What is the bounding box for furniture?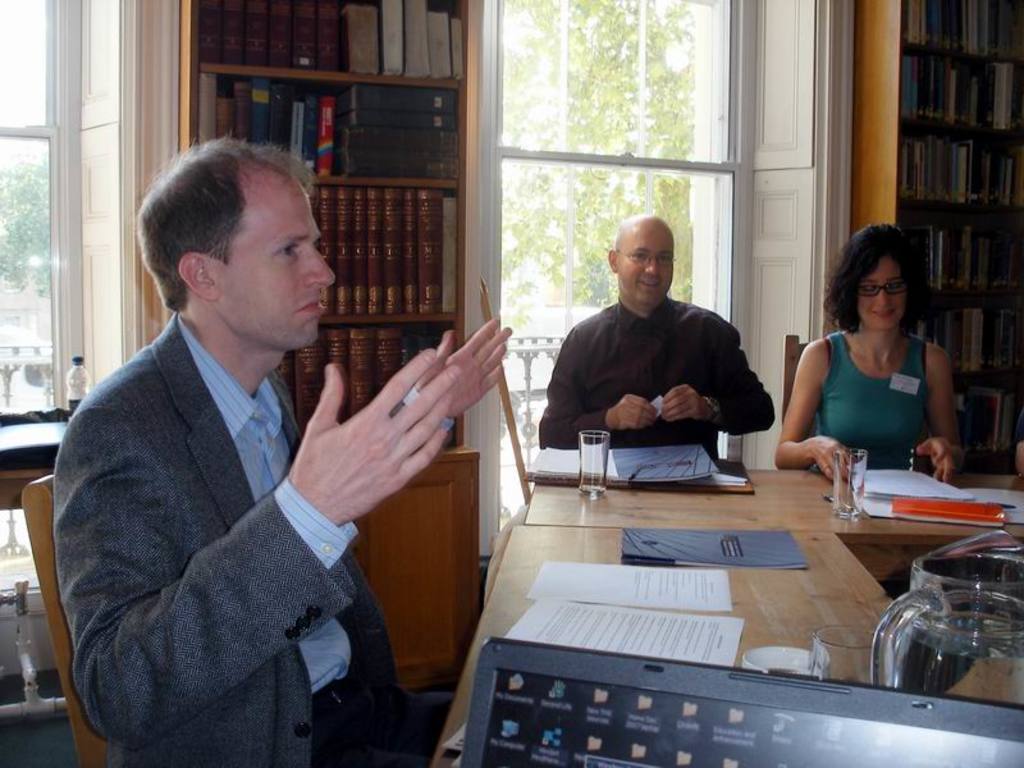
select_region(19, 471, 104, 767).
